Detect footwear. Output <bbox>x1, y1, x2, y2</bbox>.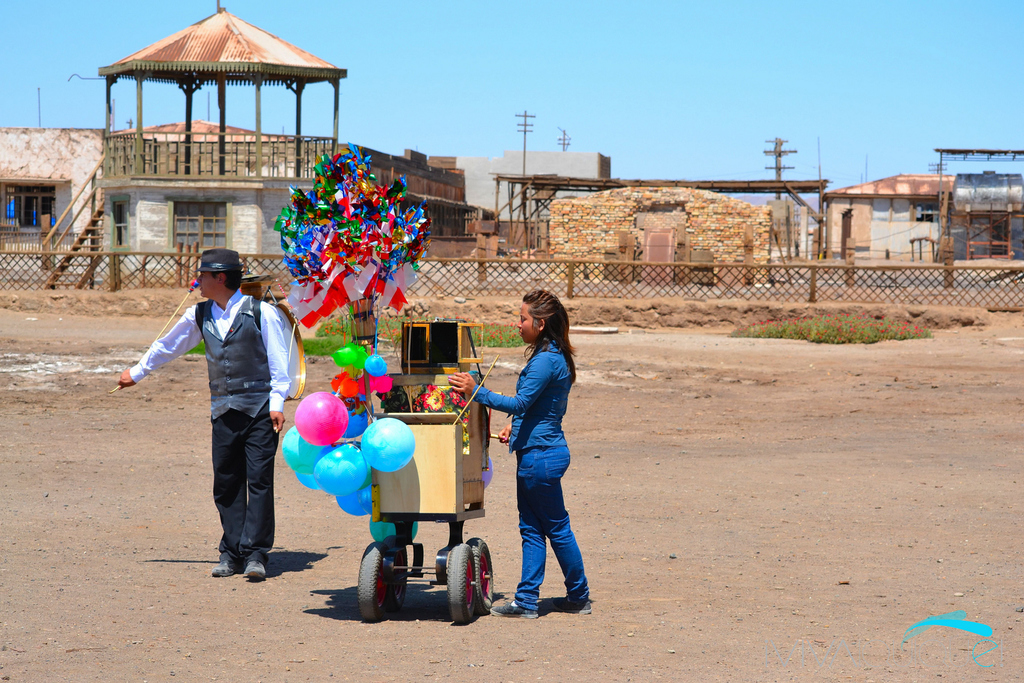
<bbox>212, 549, 247, 575</bbox>.
